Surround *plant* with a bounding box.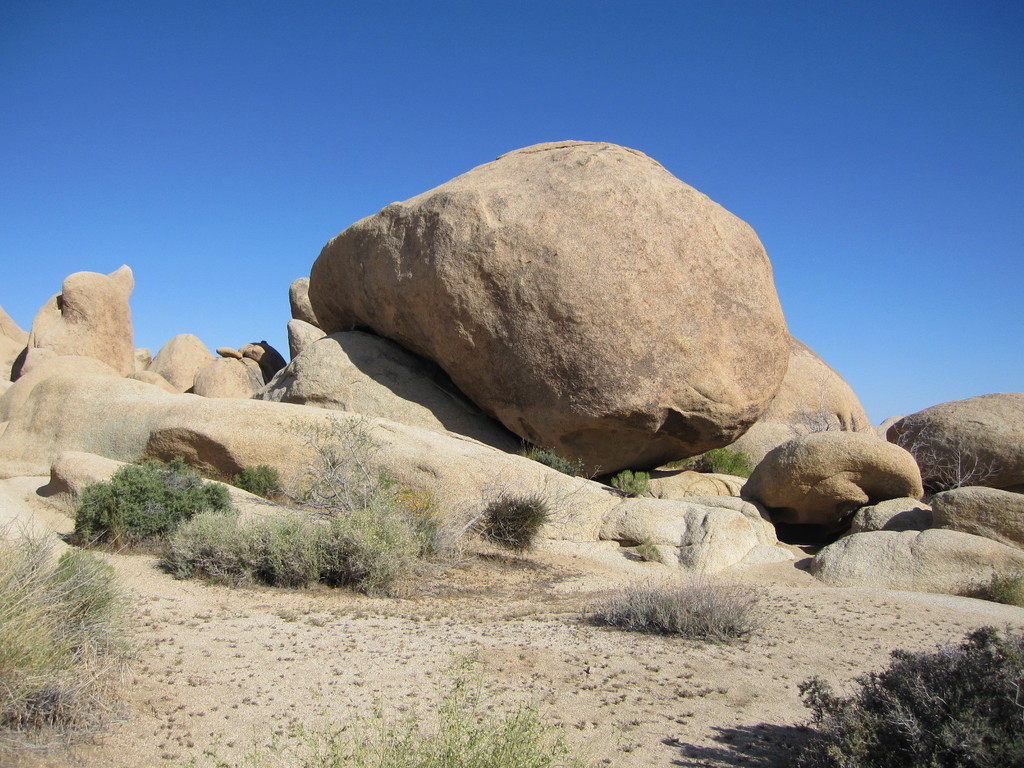
BBox(181, 643, 608, 767).
